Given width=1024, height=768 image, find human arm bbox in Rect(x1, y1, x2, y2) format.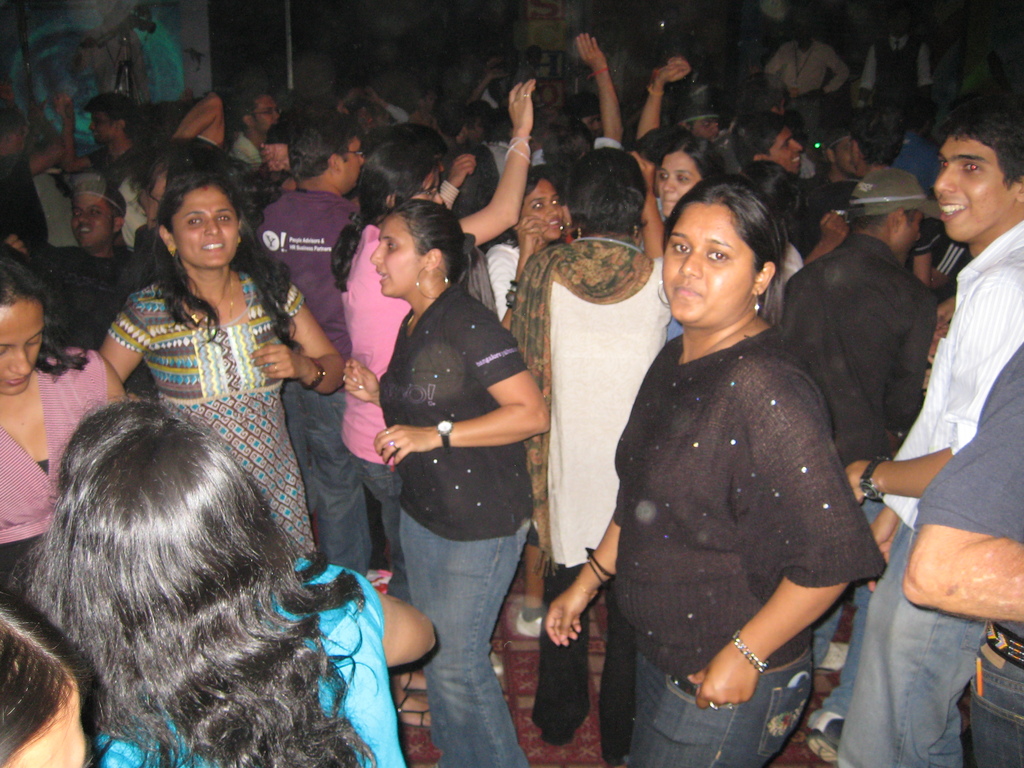
Rect(362, 303, 556, 467).
